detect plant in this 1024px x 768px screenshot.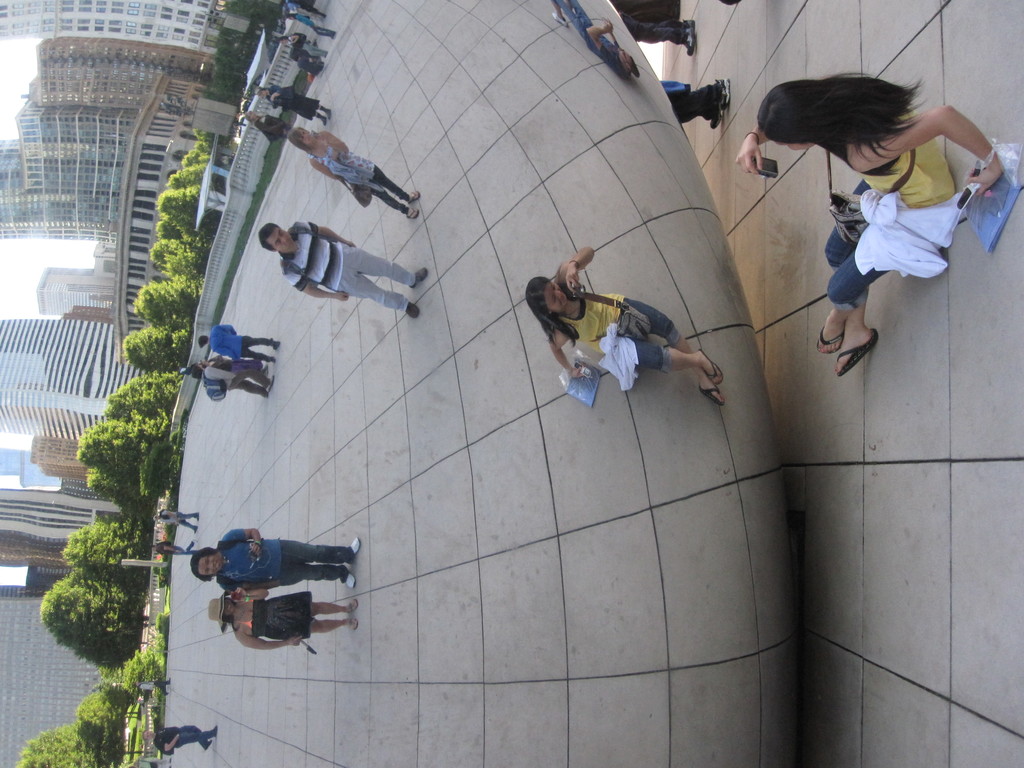
Detection: locate(132, 429, 166, 502).
